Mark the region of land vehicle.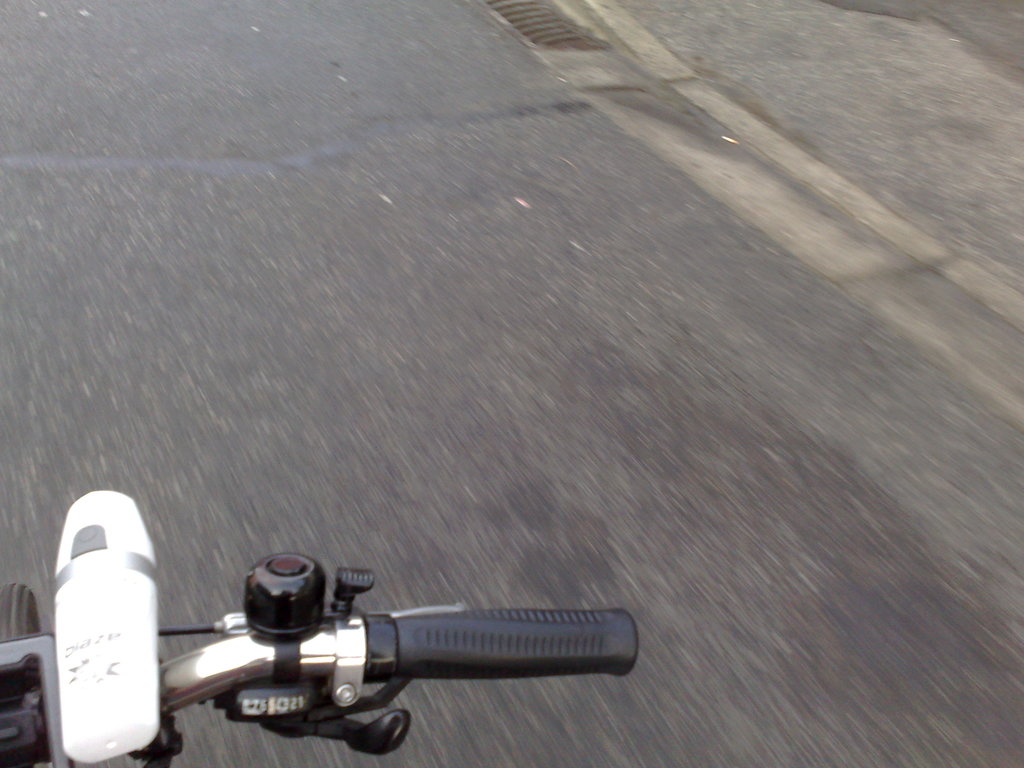
Region: (0,485,634,767).
